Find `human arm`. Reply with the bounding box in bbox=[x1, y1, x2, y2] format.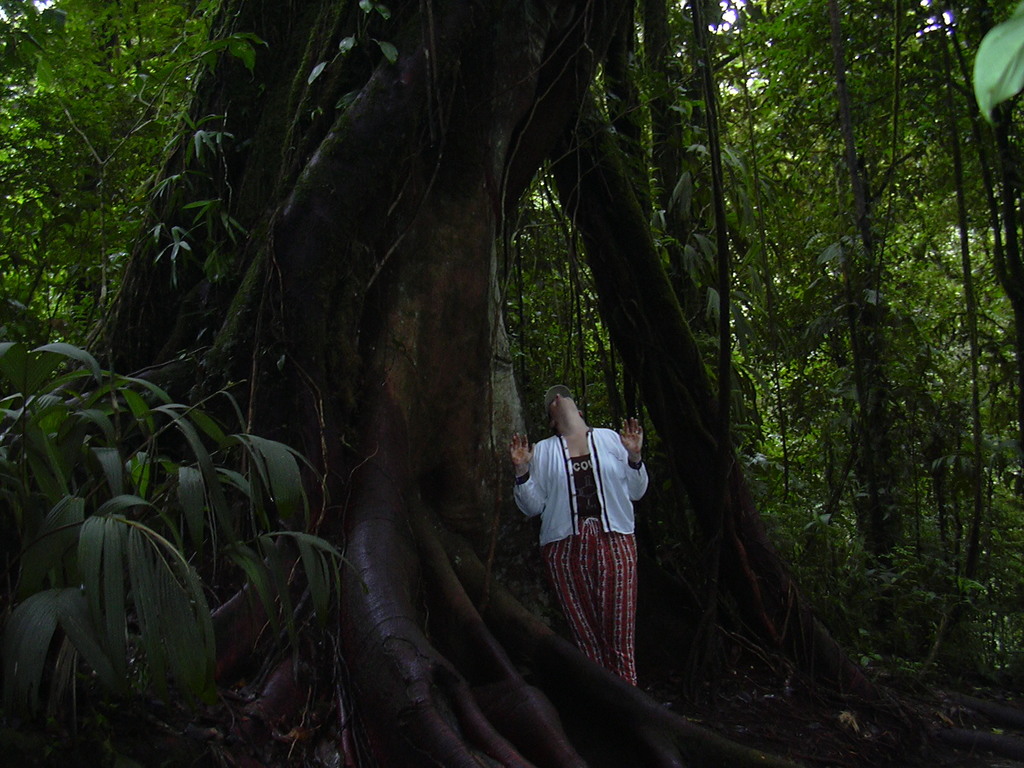
bbox=[514, 435, 543, 513].
